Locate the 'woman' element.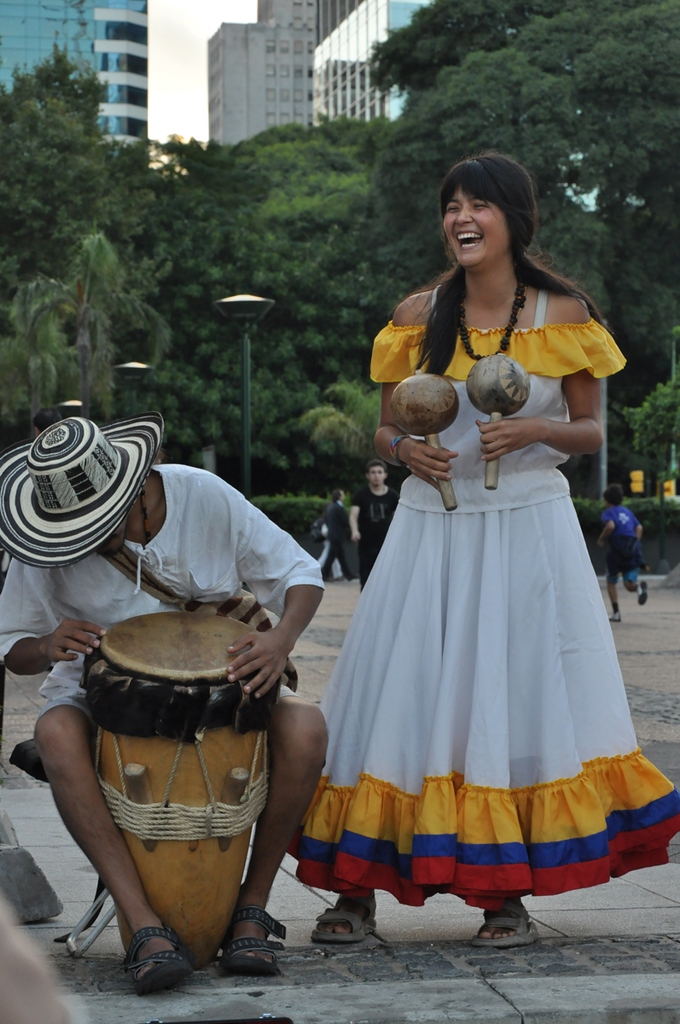
Element bbox: detection(302, 159, 679, 967).
